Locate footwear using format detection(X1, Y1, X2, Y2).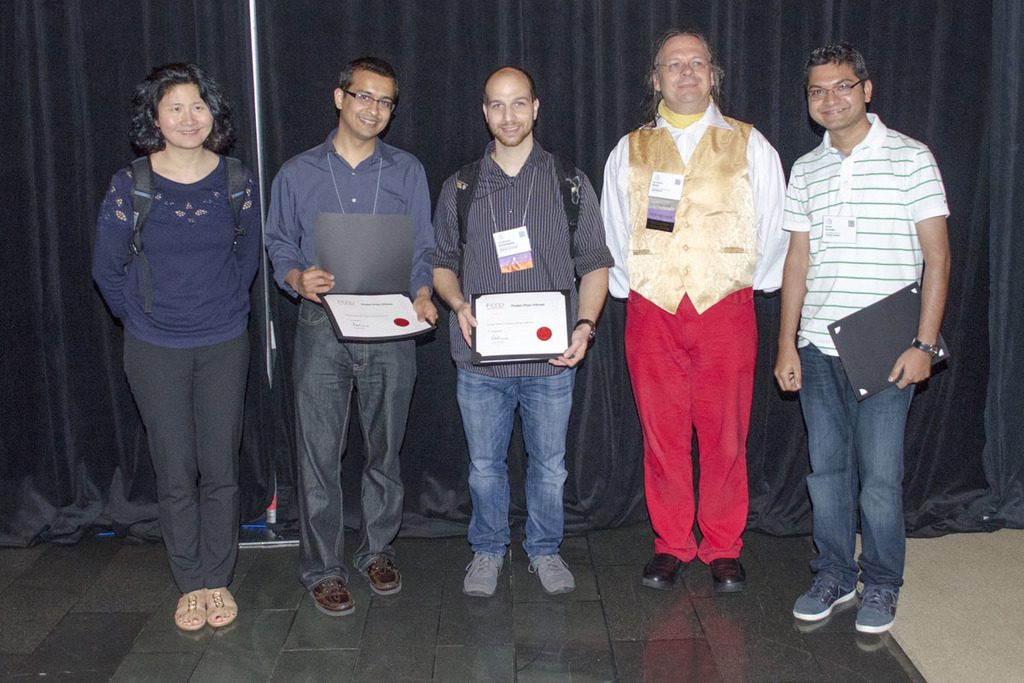
detection(175, 587, 244, 627).
